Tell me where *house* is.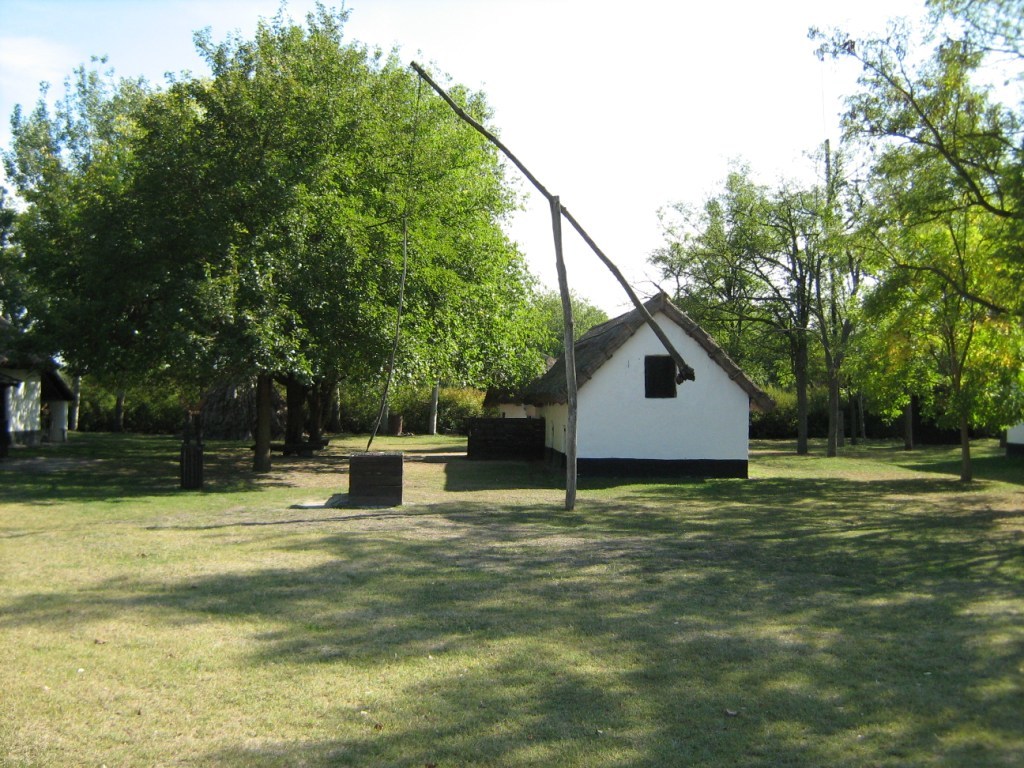
*house* is at (left=0, top=323, right=71, bottom=452).
